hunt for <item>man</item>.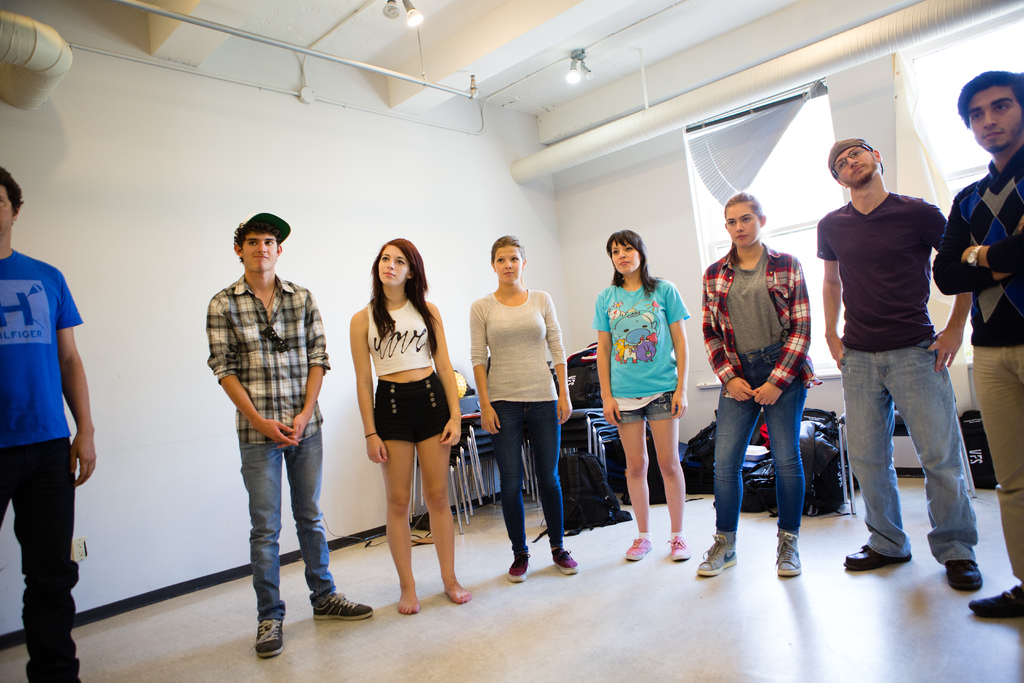
Hunted down at <box>0,165,96,682</box>.
